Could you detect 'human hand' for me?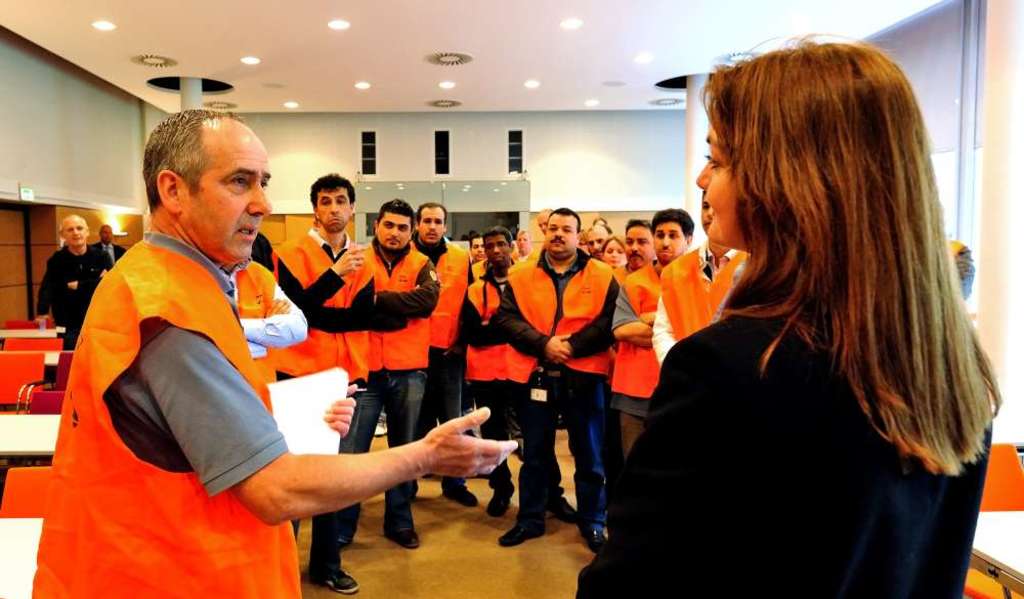
Detection result: box=[263, 296, 294, 315].
